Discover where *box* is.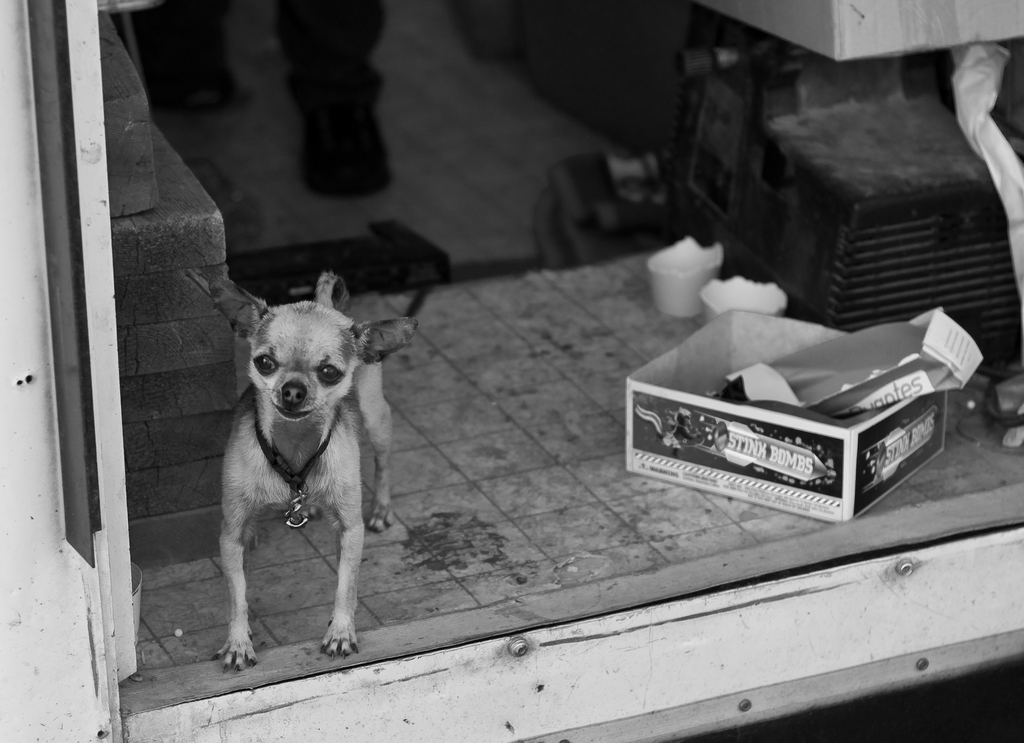
Discovered at left=596, top=300, right=964, bottom=516.
